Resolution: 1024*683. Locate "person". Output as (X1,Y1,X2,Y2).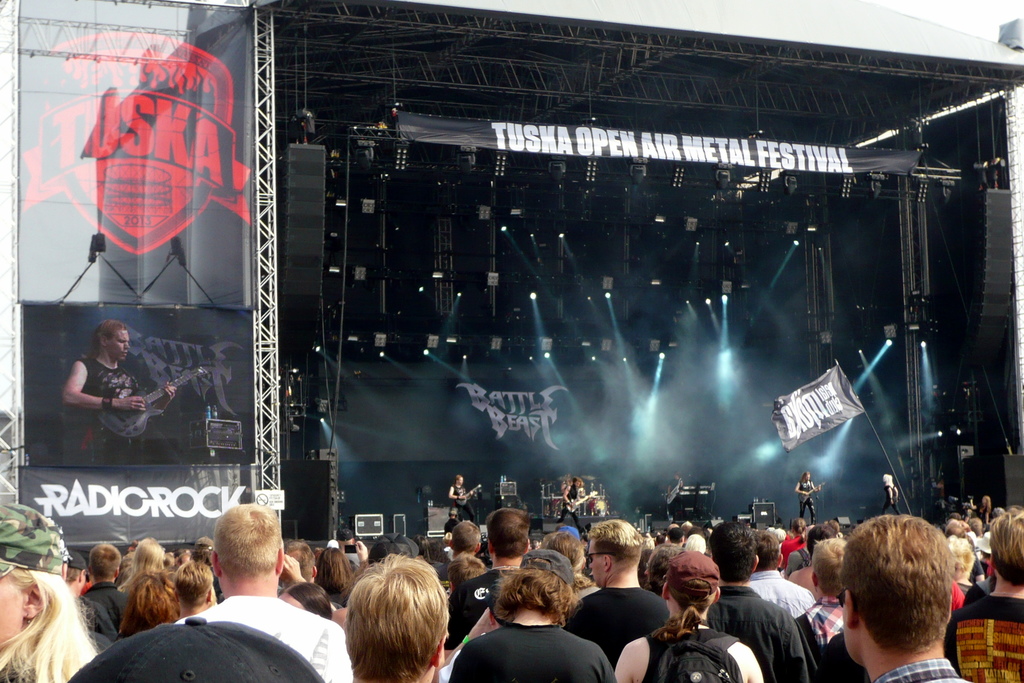
(557,473,586,537).
